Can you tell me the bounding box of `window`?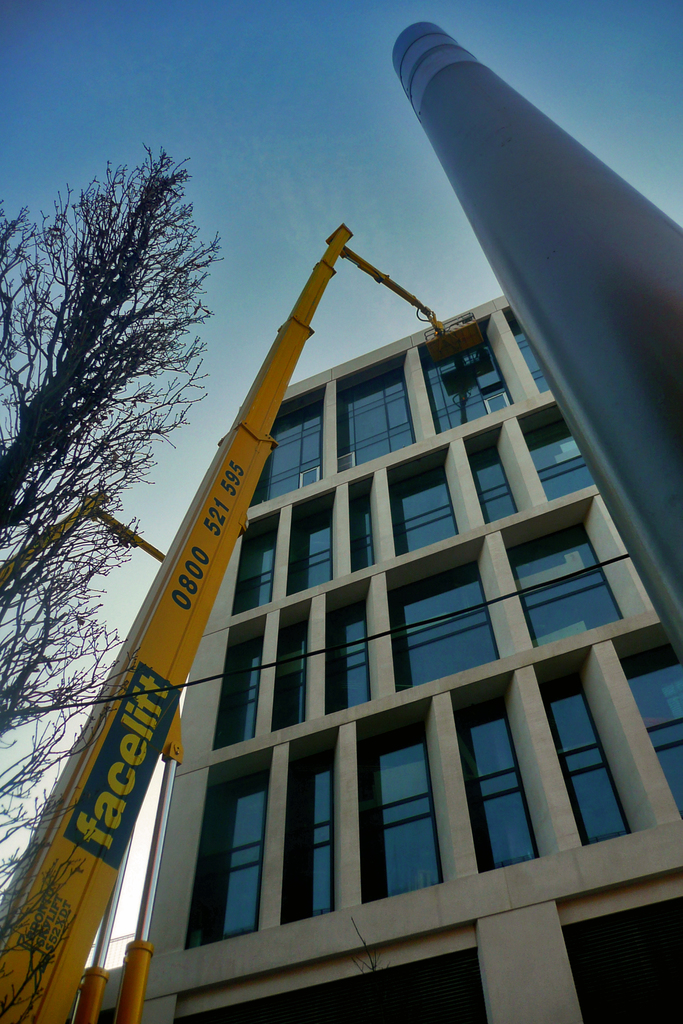
rect(458, 706, 542, 870).
